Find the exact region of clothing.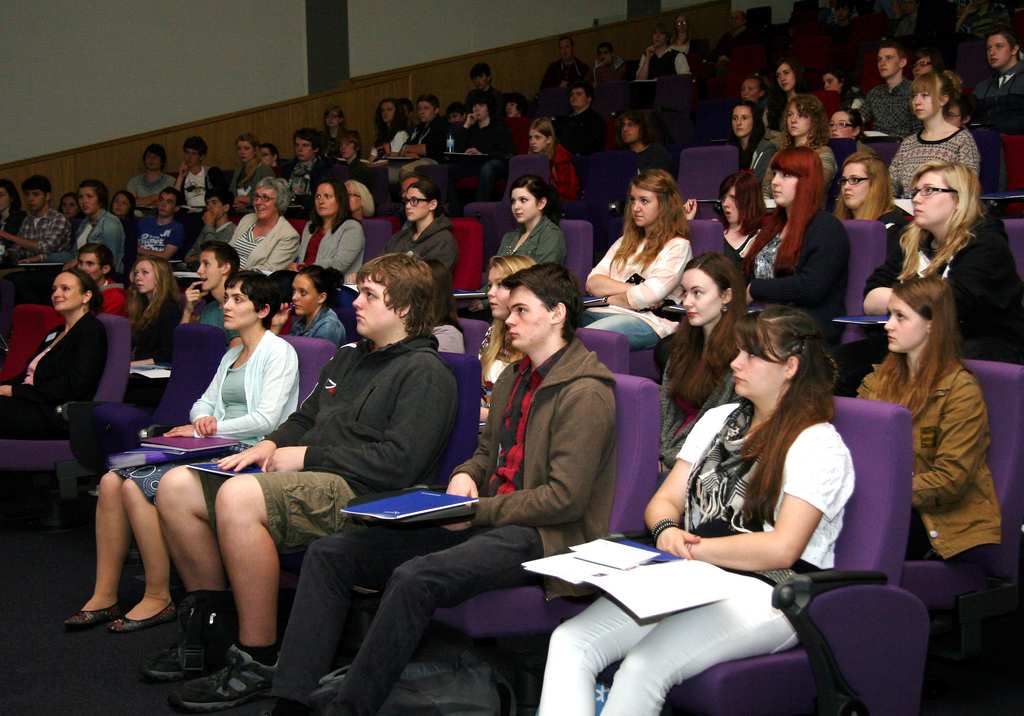
Exact region: bbox=[646, 51, 703, 85].
